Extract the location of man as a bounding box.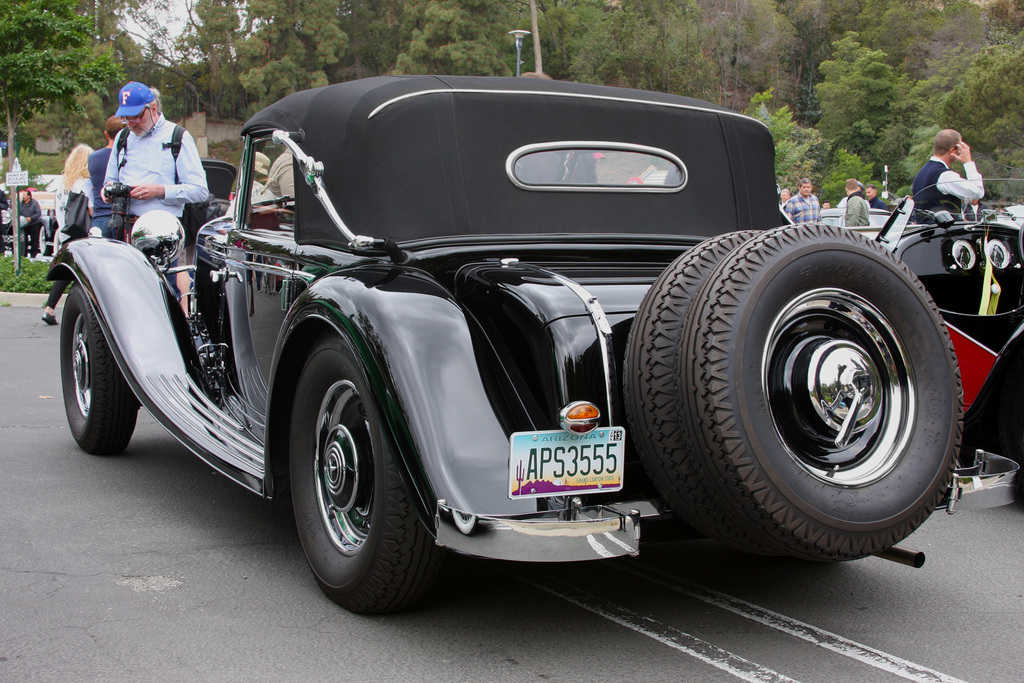
Rect(822, 195, 834, 212).
